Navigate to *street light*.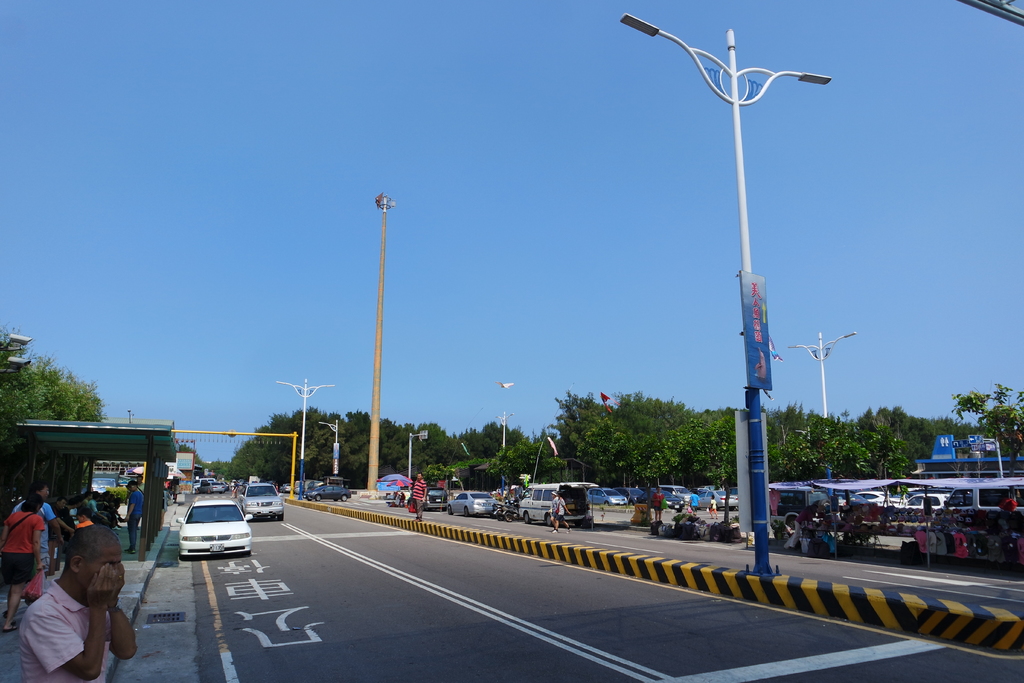
Navigation target: BBox(271, 376, 339, 498).
